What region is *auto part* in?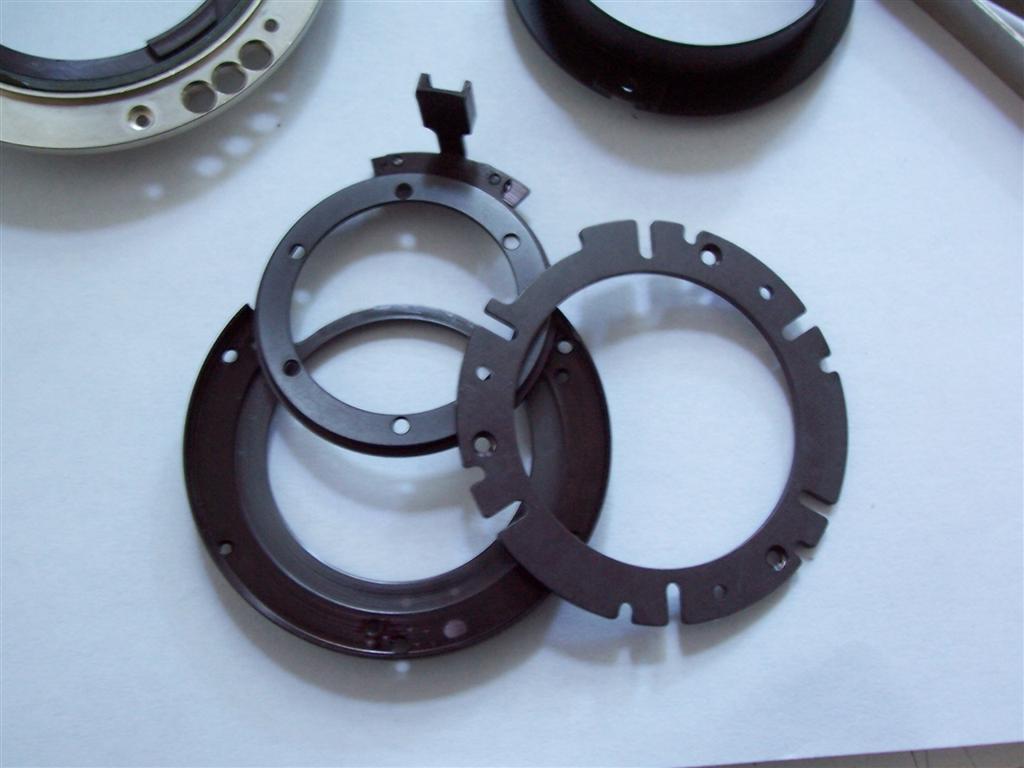
<region>181, 303, 613, 661</region>.
